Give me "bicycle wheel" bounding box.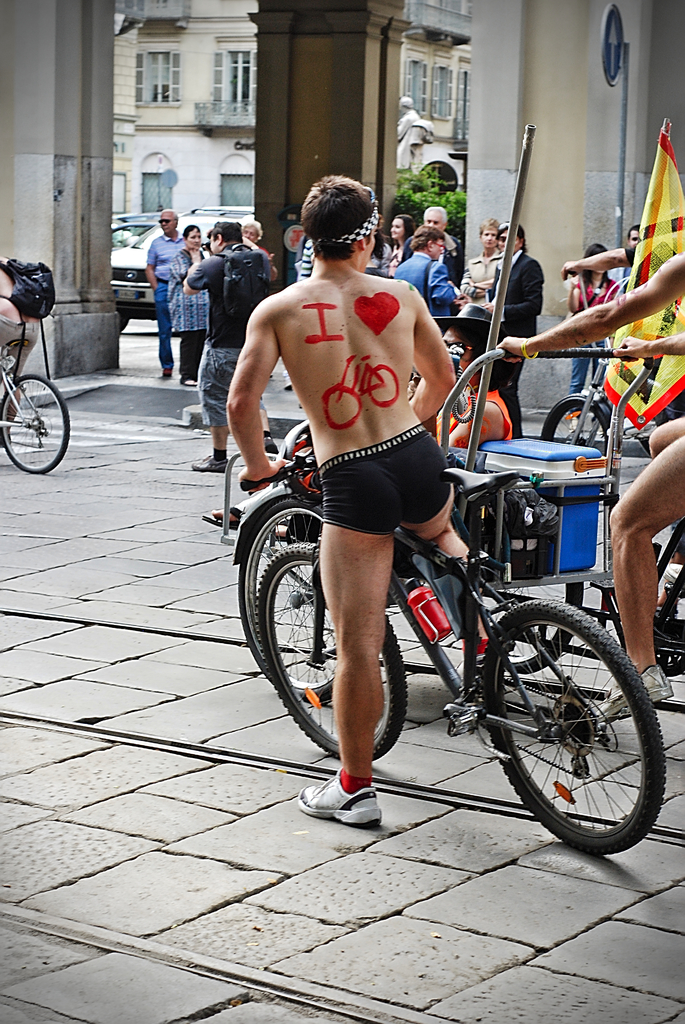
detection(0, 374, 70, 474).
